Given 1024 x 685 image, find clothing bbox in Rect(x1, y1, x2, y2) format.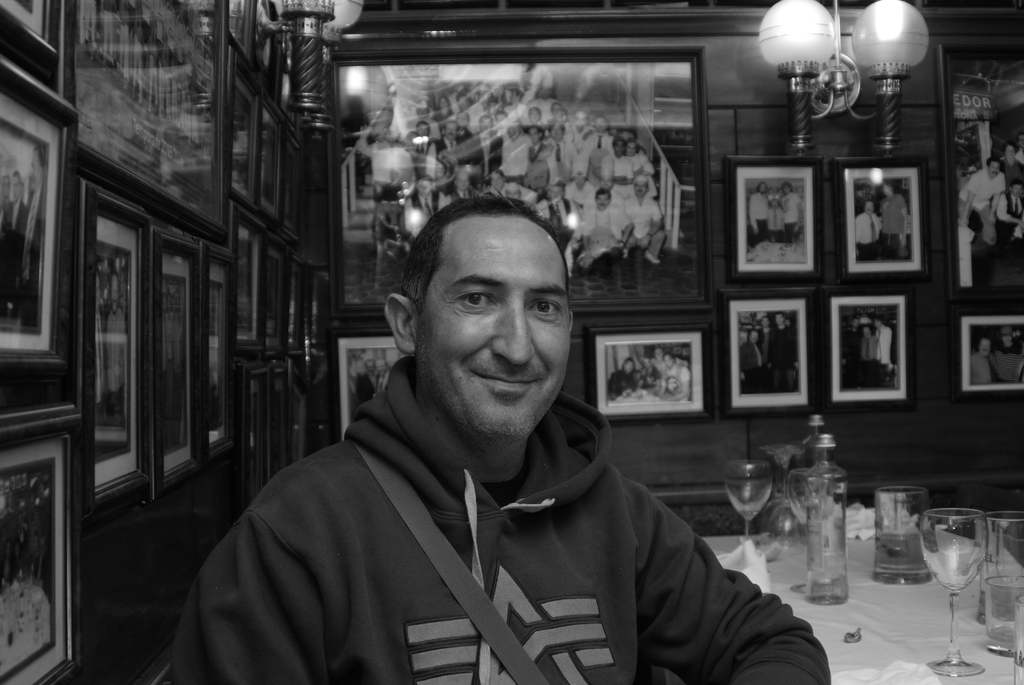
Rect(875, 189, 907, 255).
